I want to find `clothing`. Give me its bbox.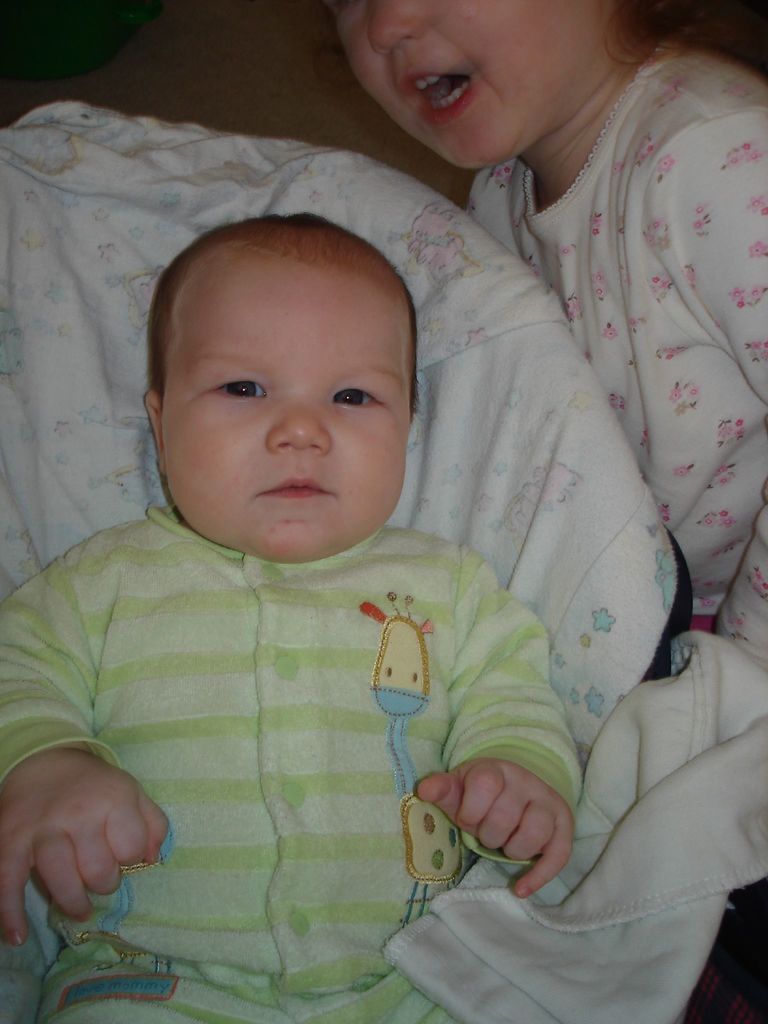
box(465, 17, 767, 660).
